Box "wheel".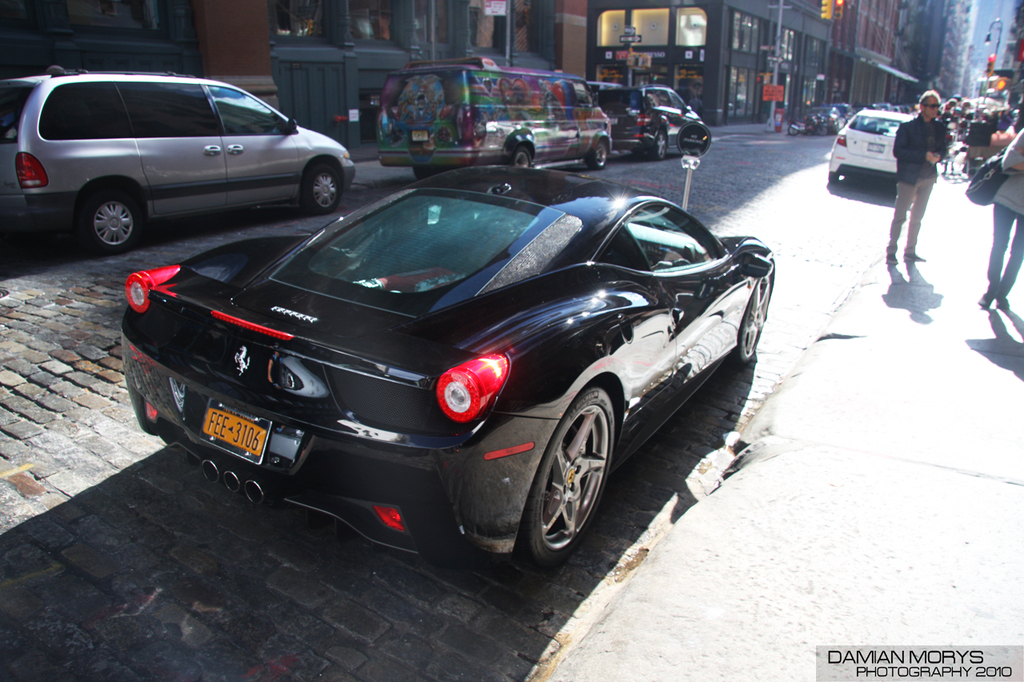
499/385/615/581.
